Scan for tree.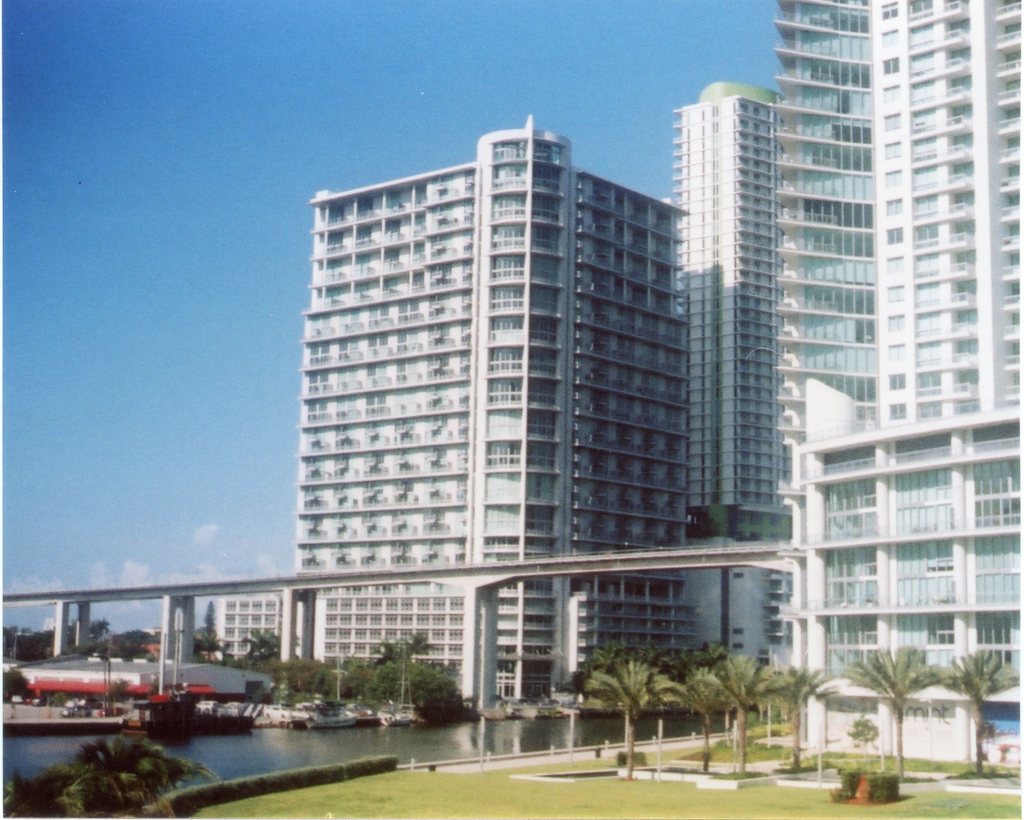
Scan result: bbox=(238, 625, 279, 664).
